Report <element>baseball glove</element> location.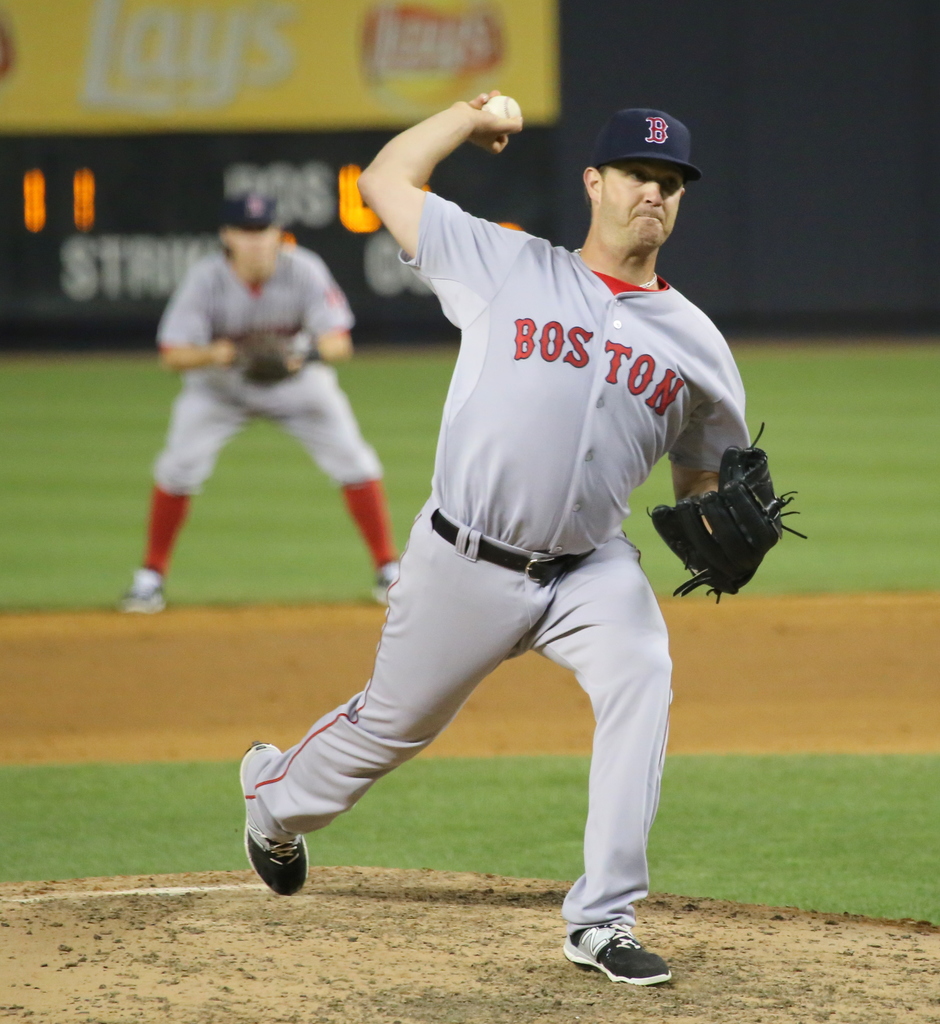
Report: locate(637, 422, 811, 611).
